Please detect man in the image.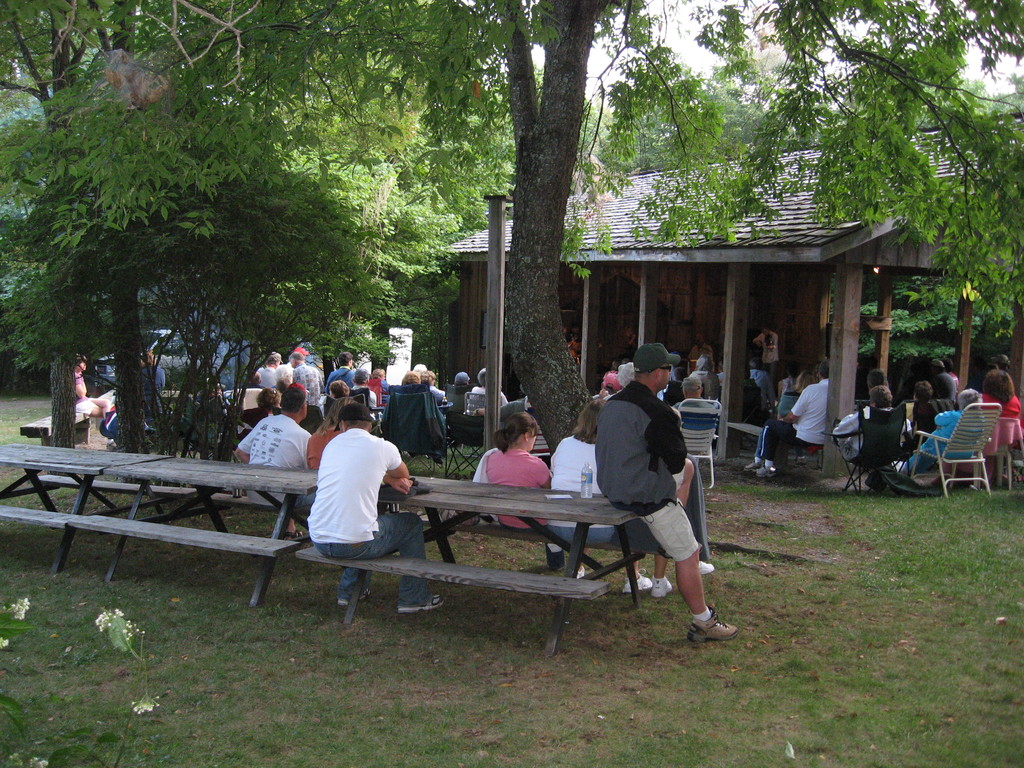
bbox(586, 356, 718, 611).
